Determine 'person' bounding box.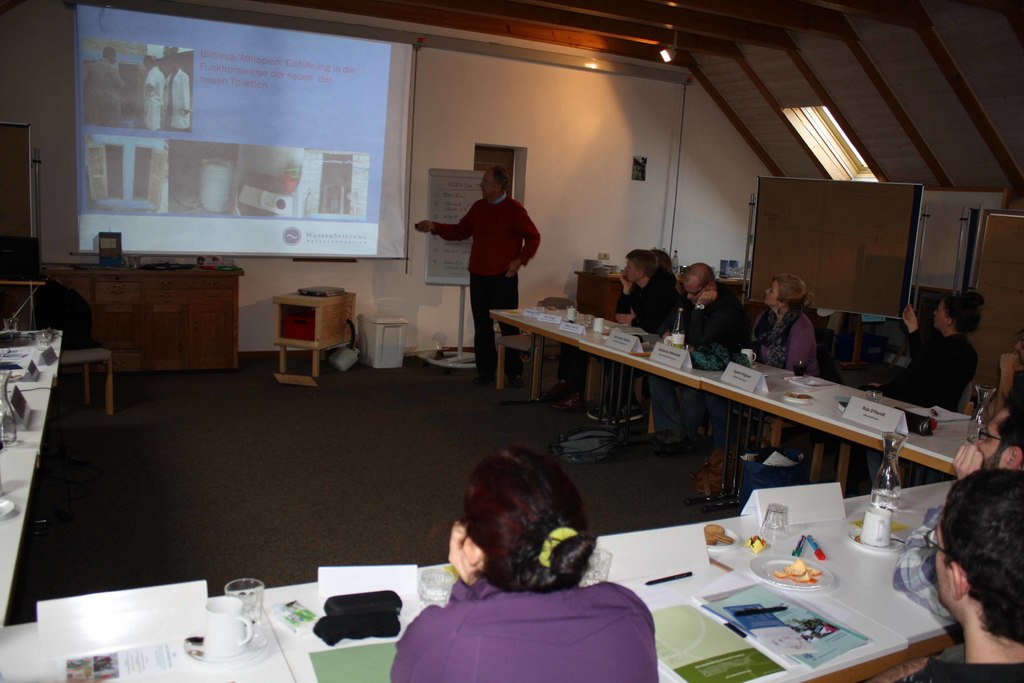
Determined: 869/293/983/490.
